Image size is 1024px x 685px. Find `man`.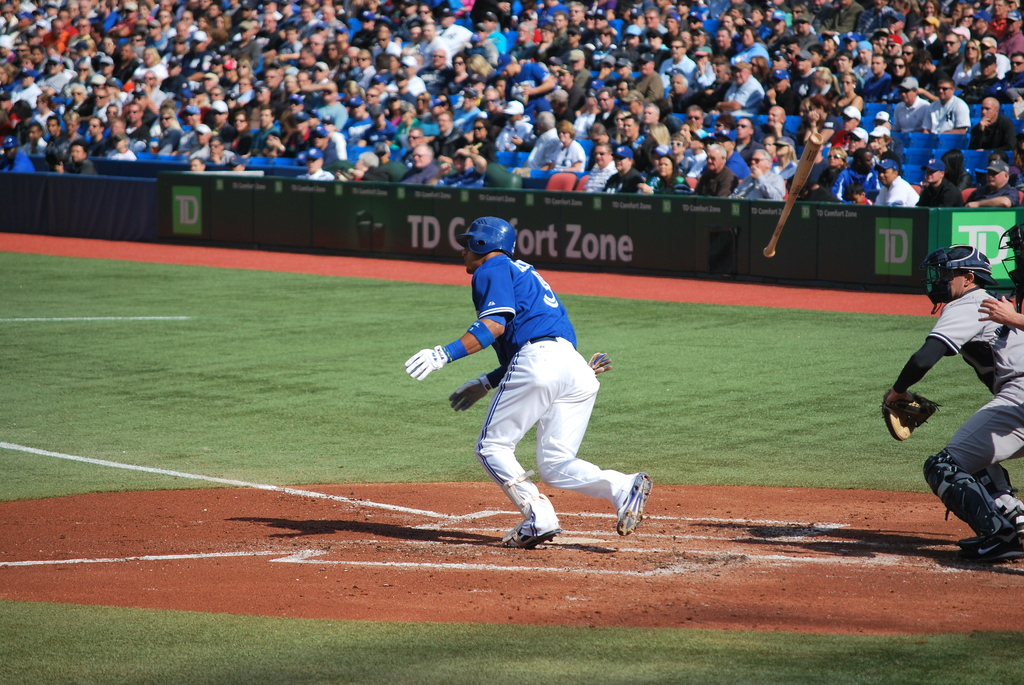
<bbox>877, 161, 914, 202</bbox>.
